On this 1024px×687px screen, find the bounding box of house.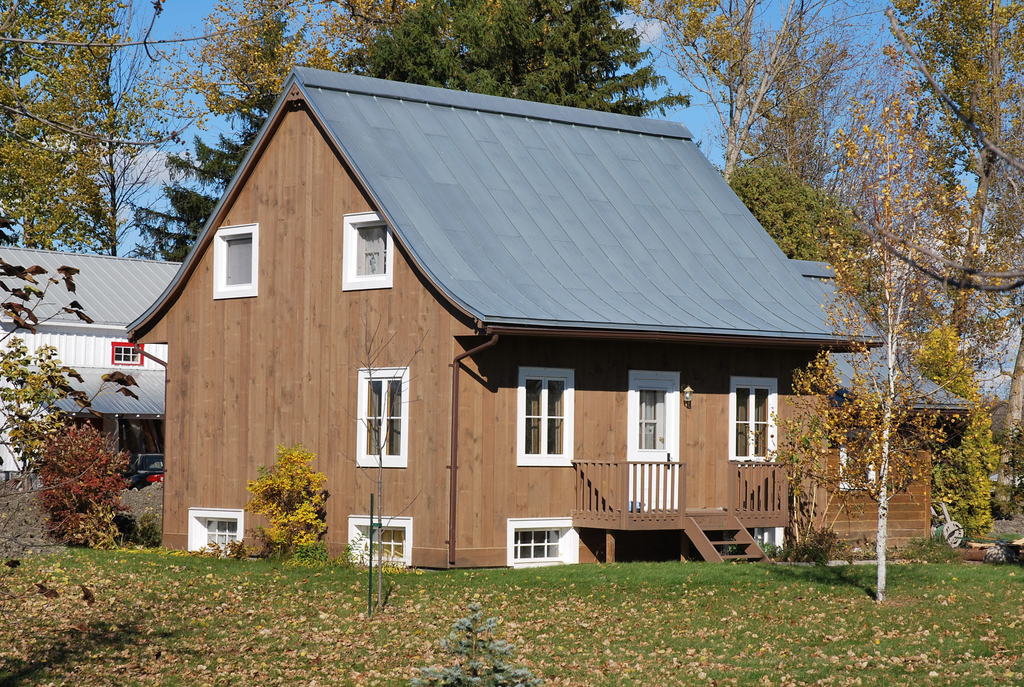
Bounding box: <region>102, 59, 851, 601</region>.
